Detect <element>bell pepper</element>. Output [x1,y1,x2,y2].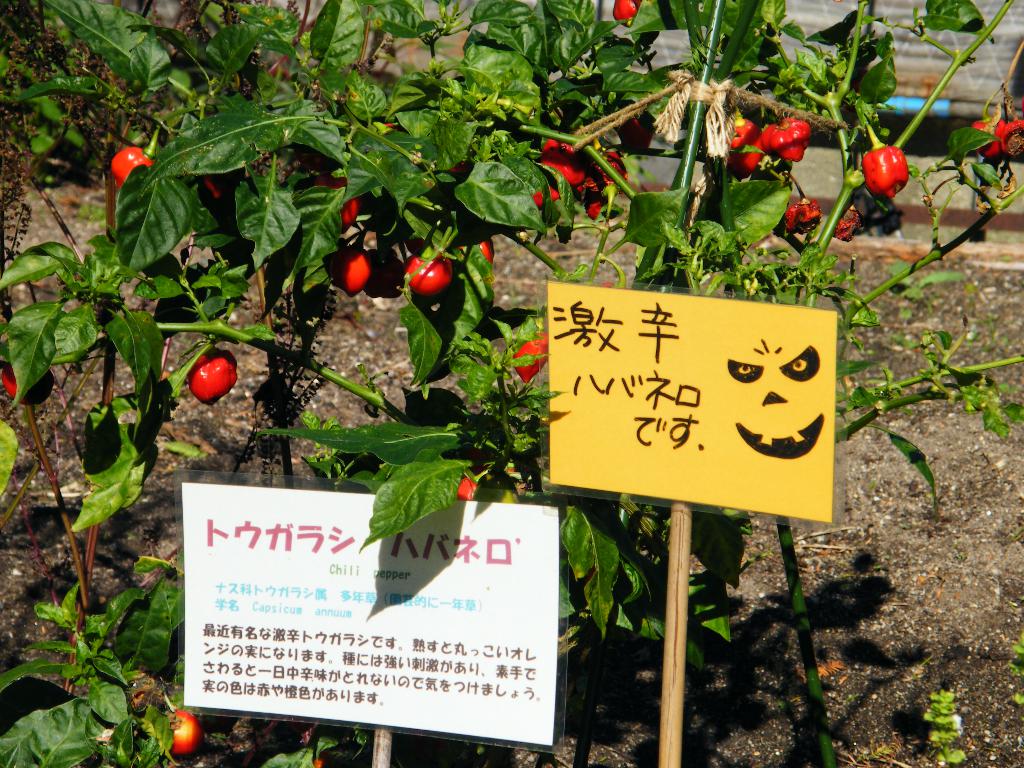
[590,154,630,191].
